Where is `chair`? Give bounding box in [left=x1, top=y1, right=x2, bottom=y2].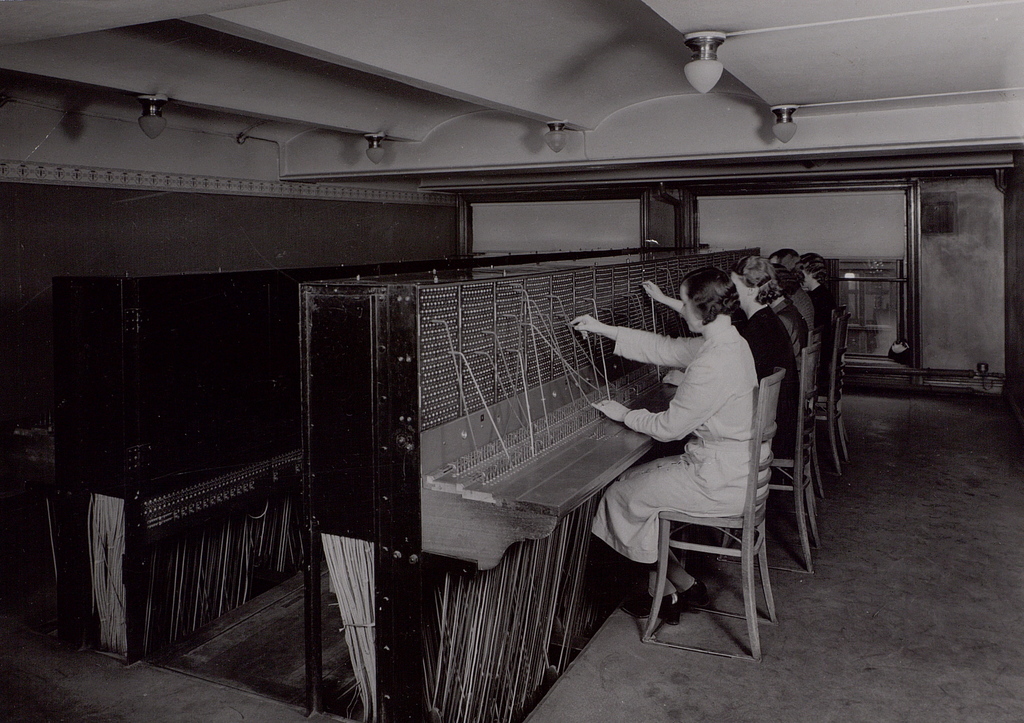
[left=766, top=343, right=817, bottom=575].
